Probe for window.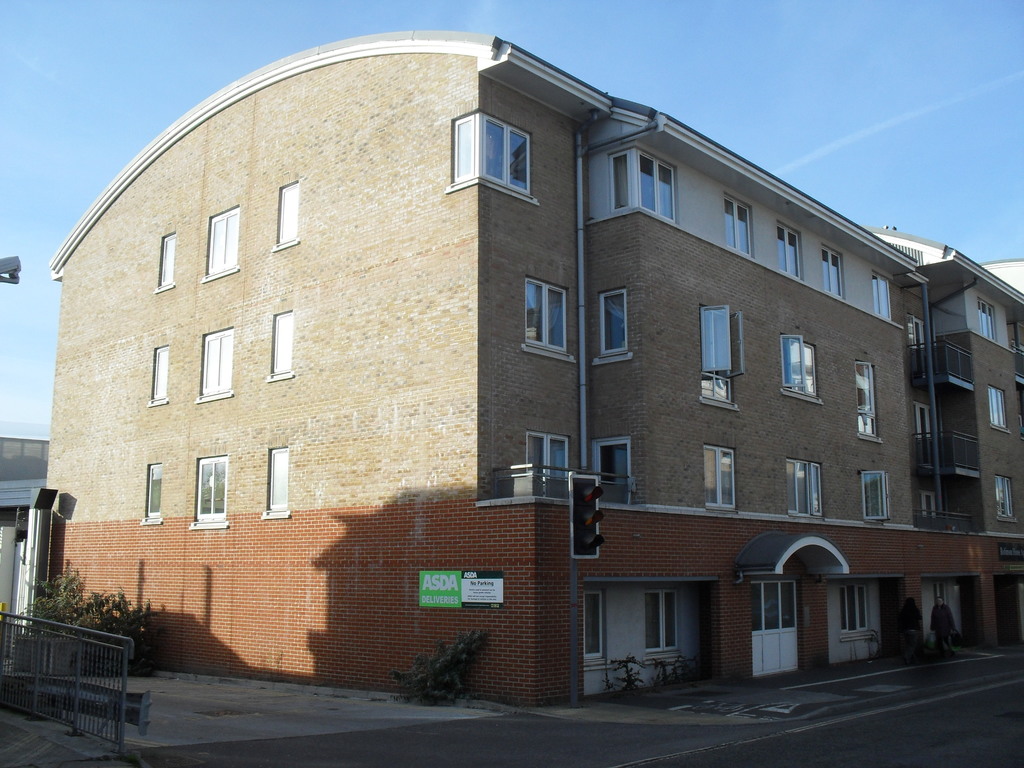
Probe result: 977:295:998:344.
